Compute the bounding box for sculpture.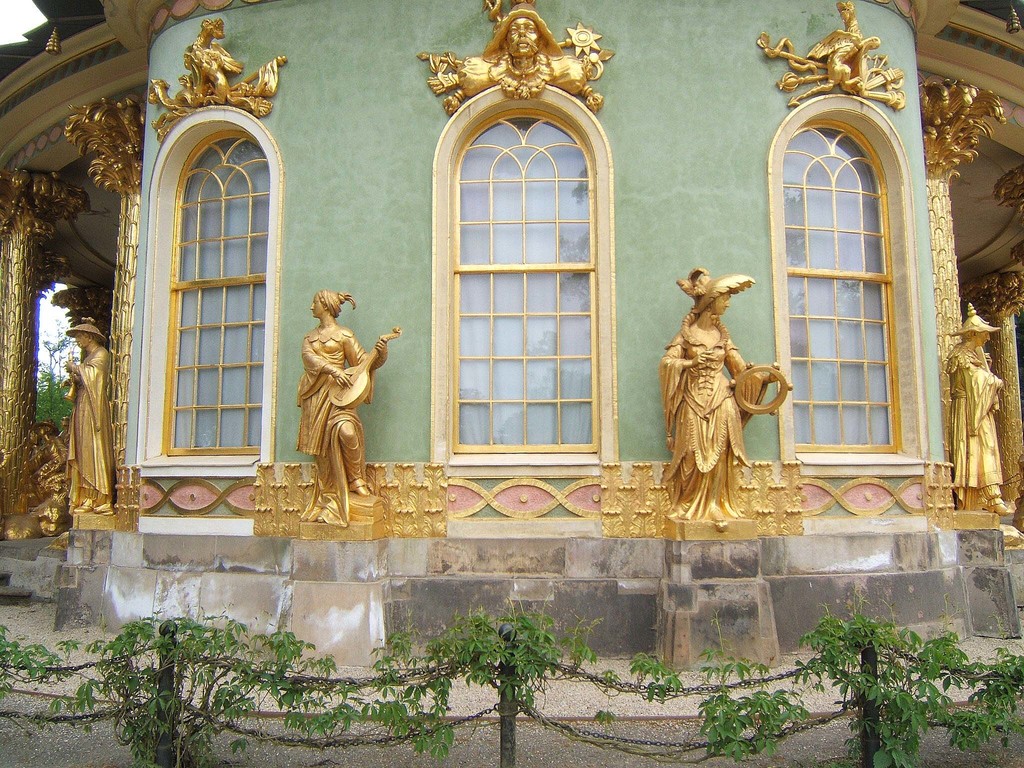
[415, 0, 616, 110].
